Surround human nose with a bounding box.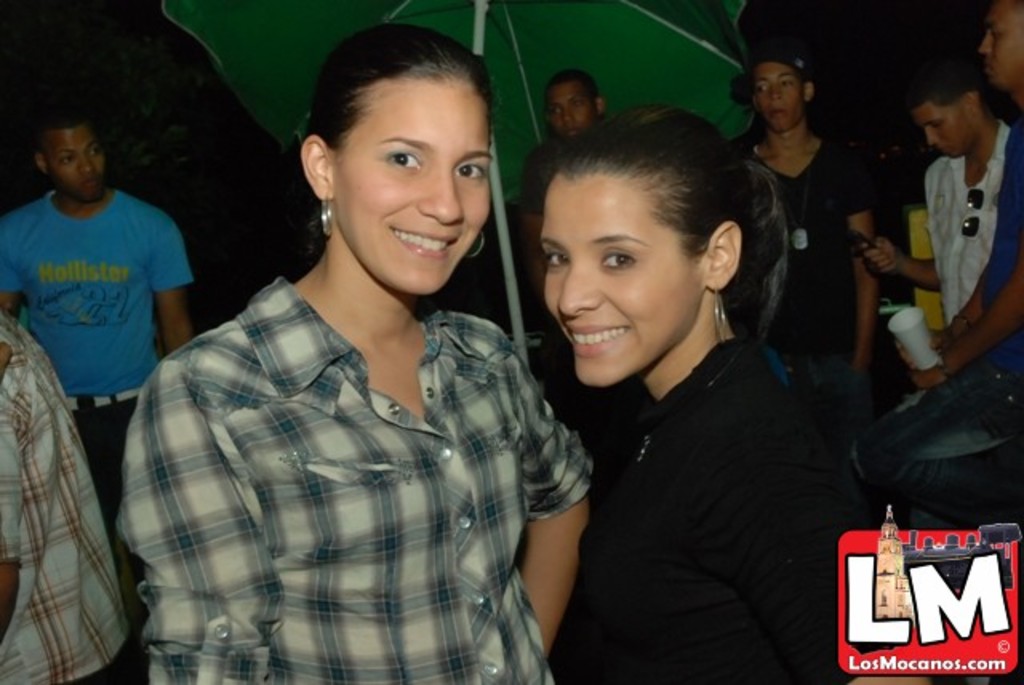
[926,130,939,147].
